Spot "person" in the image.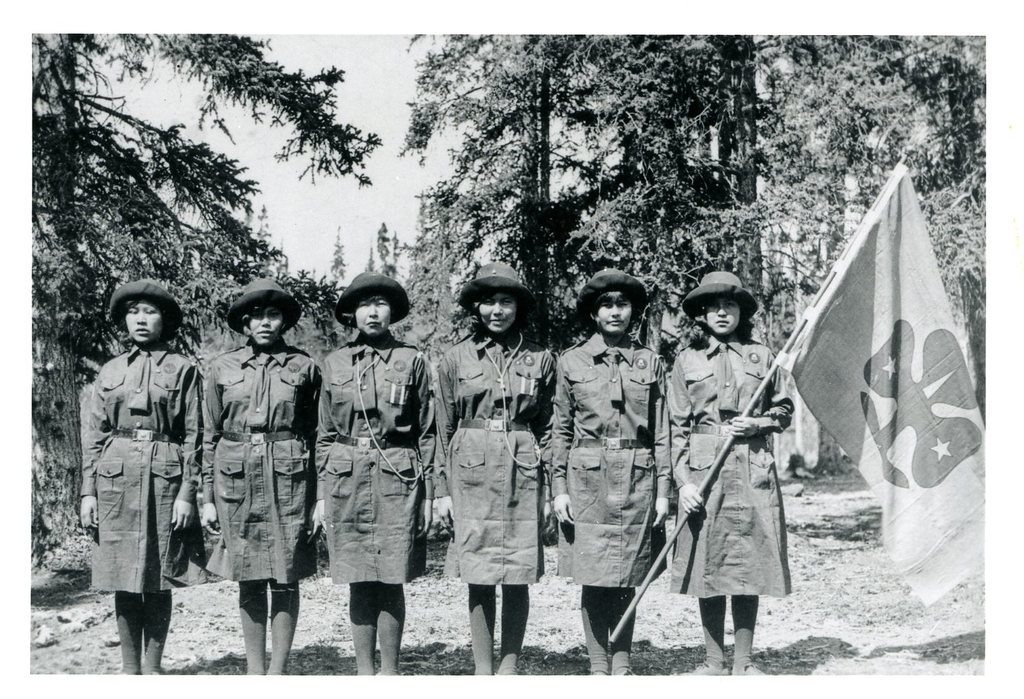
"person" found at <bbox>669, 275, 793, 693</bbox>.
